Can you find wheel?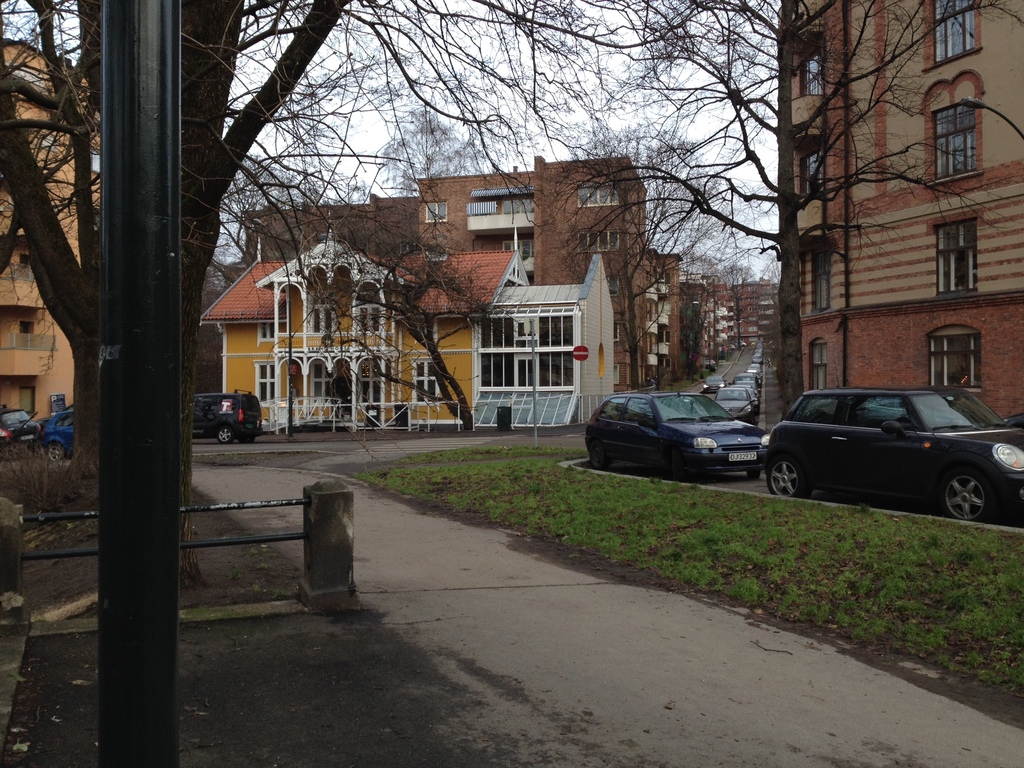
Yes, bounding box: x1=588 y1=443 x2=609 y2=468.
